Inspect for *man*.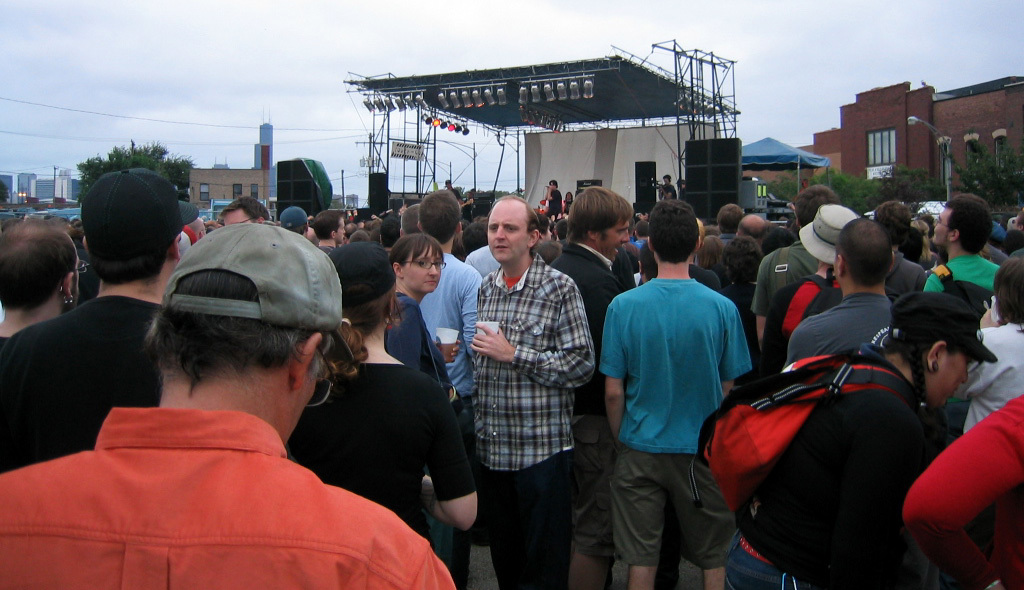
Inspection: bbox=[212, 196, 272, 226].
